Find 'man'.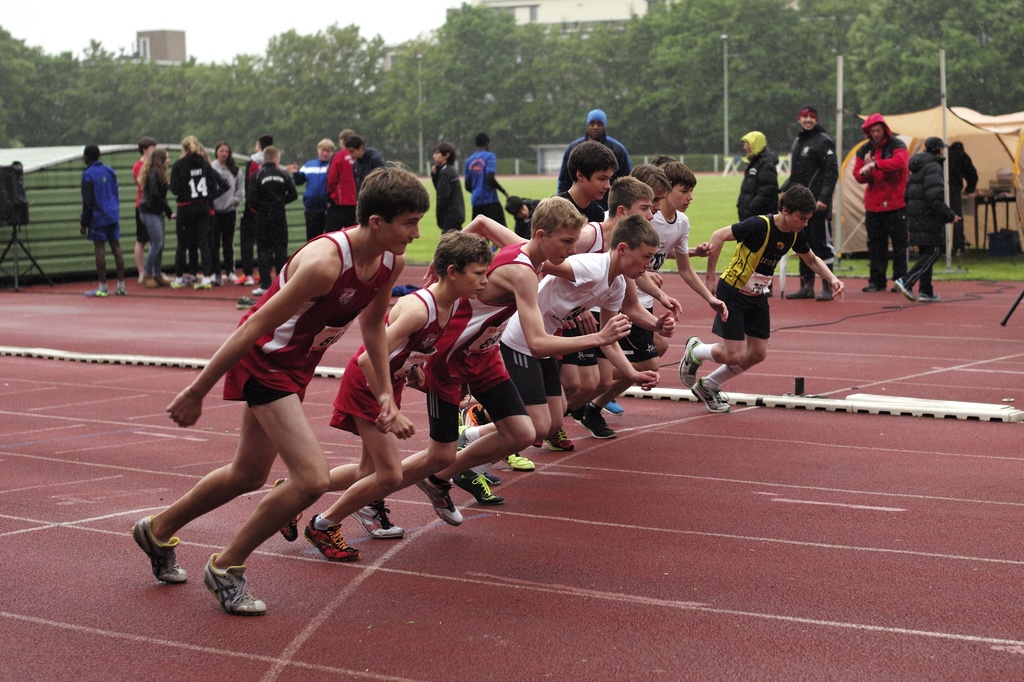
x1=937 y1=145 x2=983 y2=257.
